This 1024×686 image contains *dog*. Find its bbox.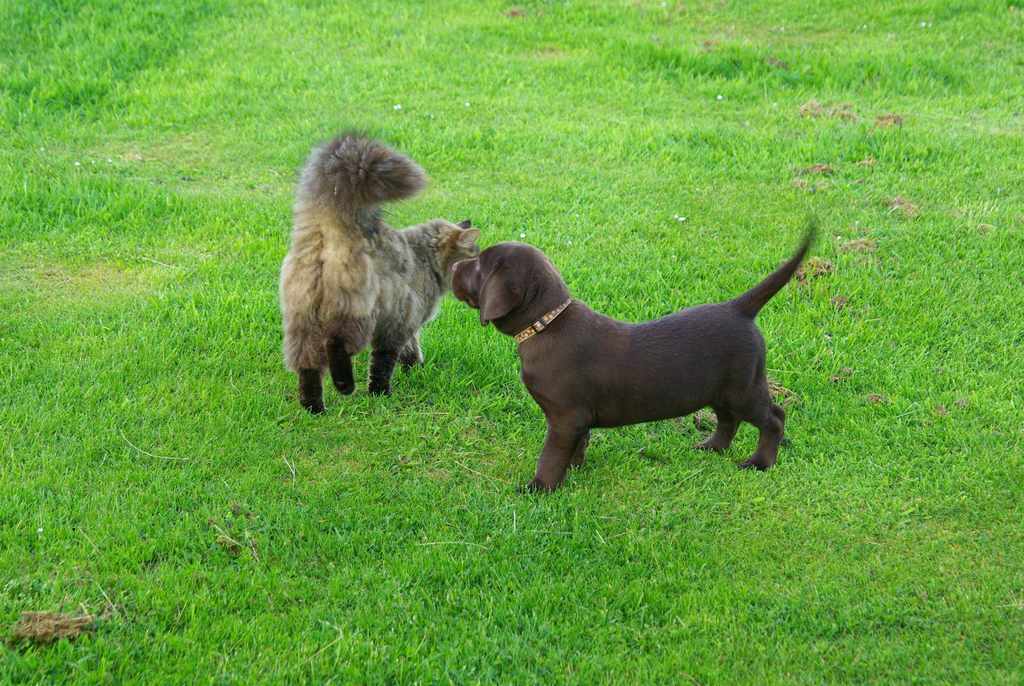
region(451, 217, 820, 496).
